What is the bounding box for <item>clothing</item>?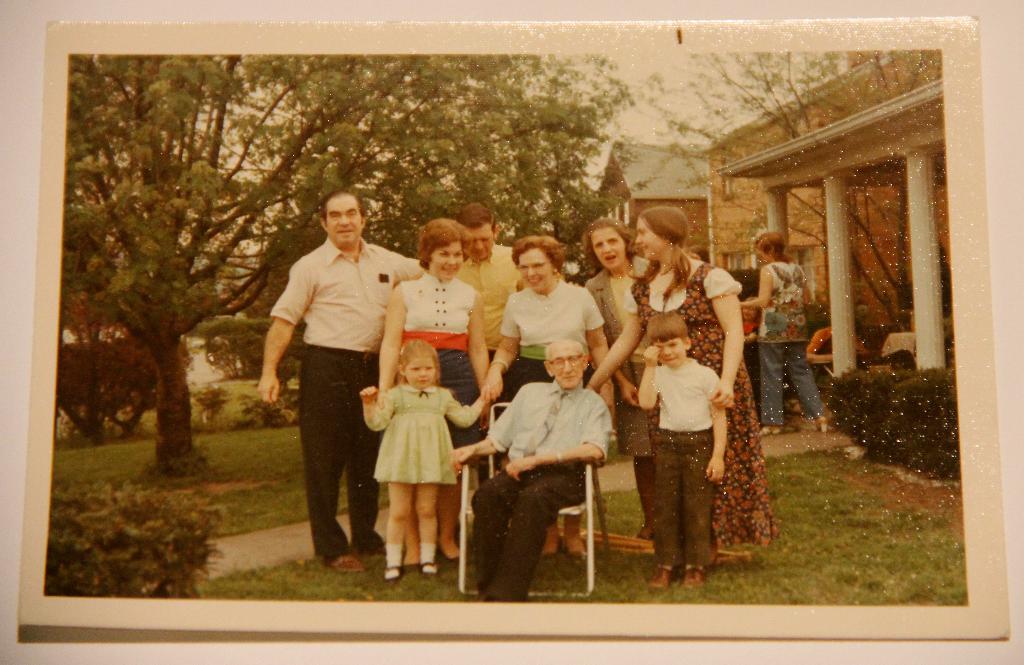
x1=373, y1=377, x2=493, y2=485.
